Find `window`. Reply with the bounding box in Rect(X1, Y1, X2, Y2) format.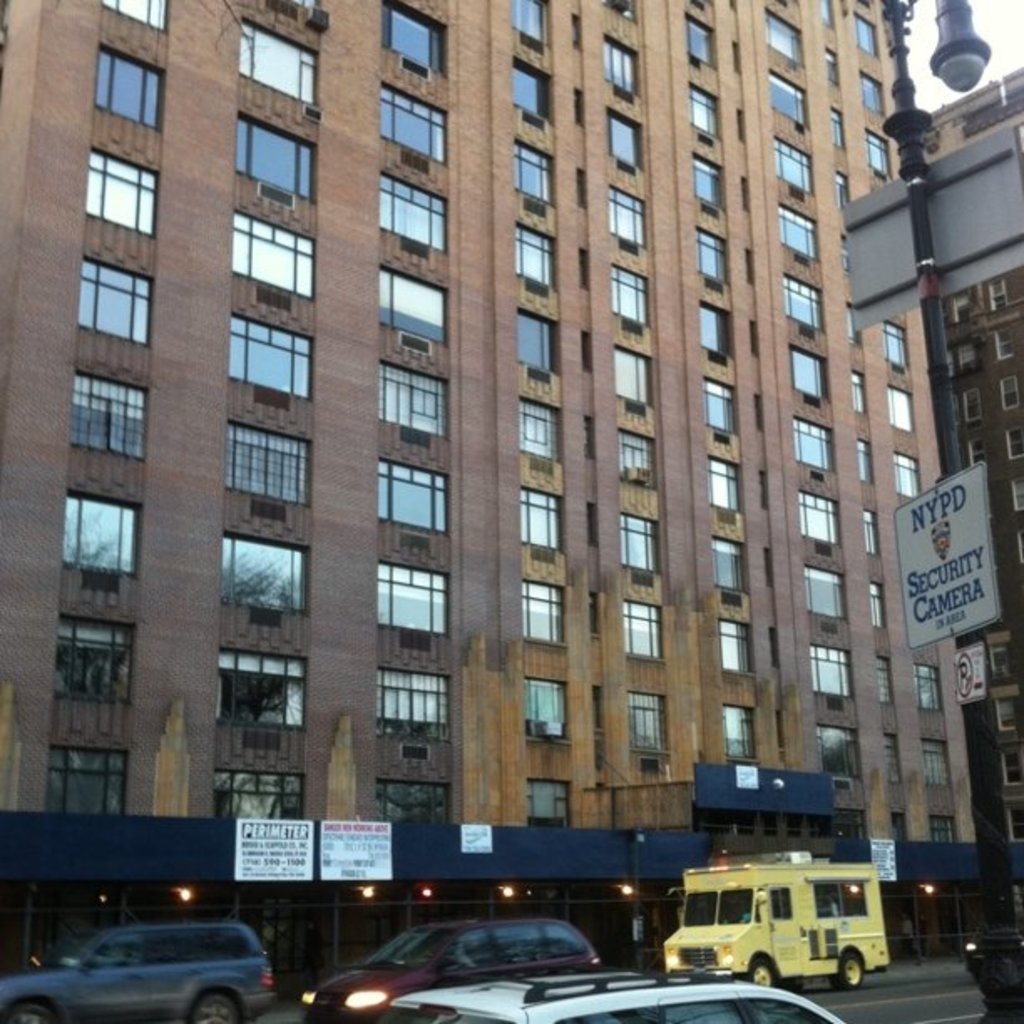
Rect(381, 284, 448, 348).
